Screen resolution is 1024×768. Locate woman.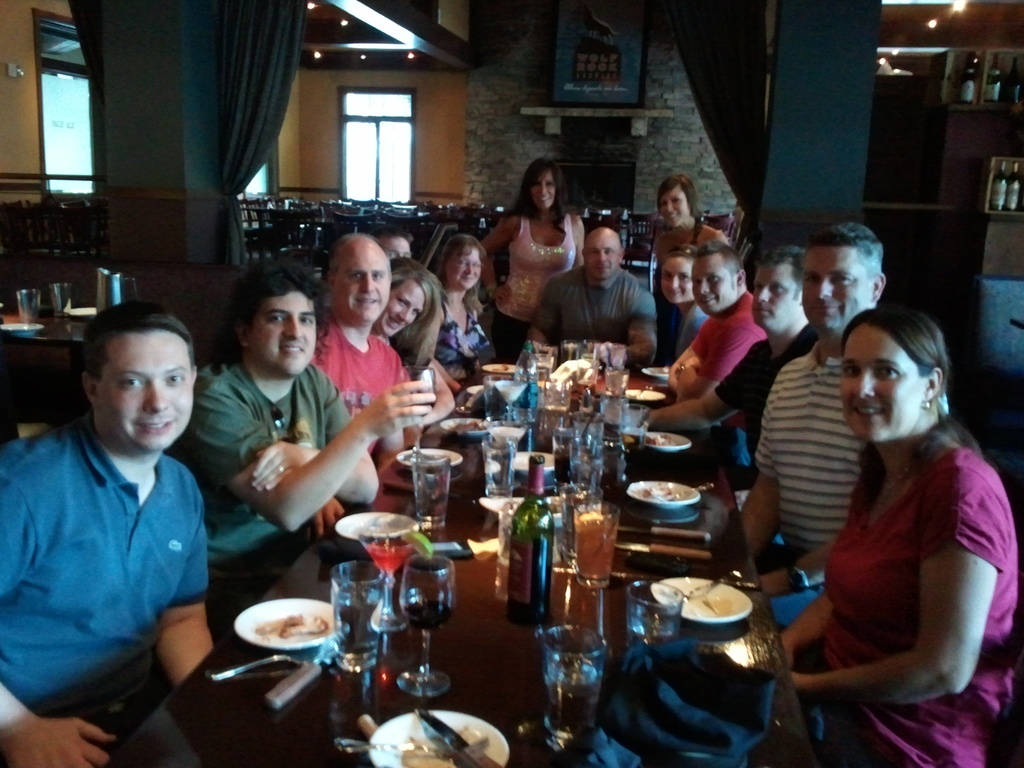
x1=415, y1=230, x2=503, y2=400.
